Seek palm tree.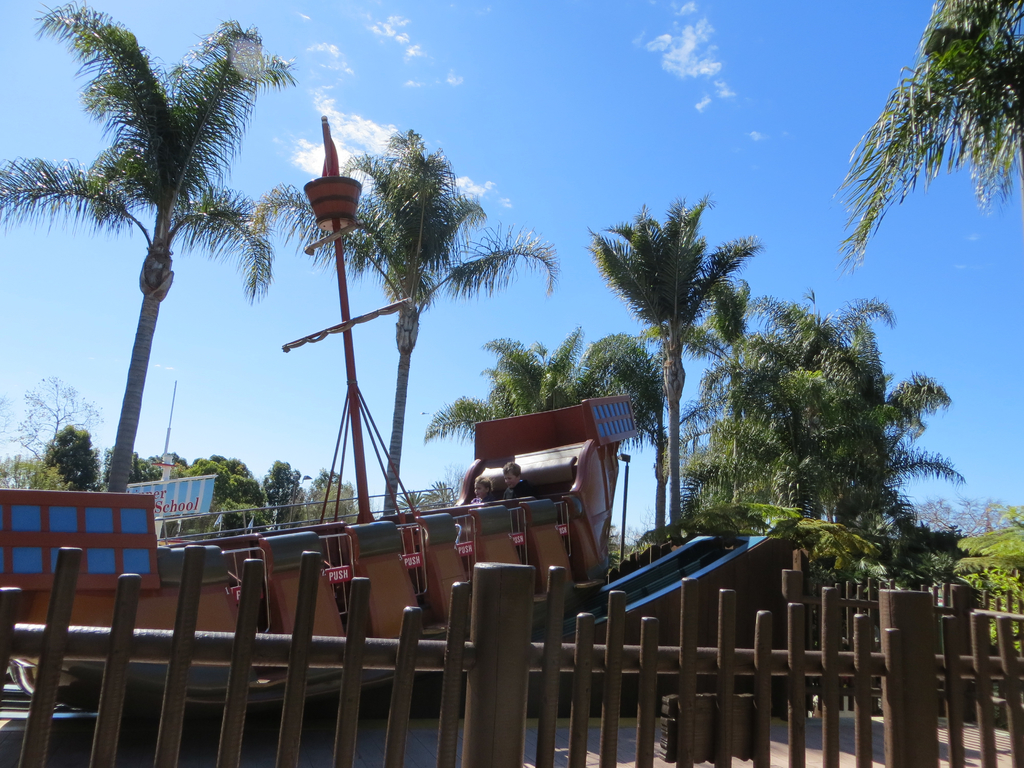
bbox=(445, 327, 622, 525).
